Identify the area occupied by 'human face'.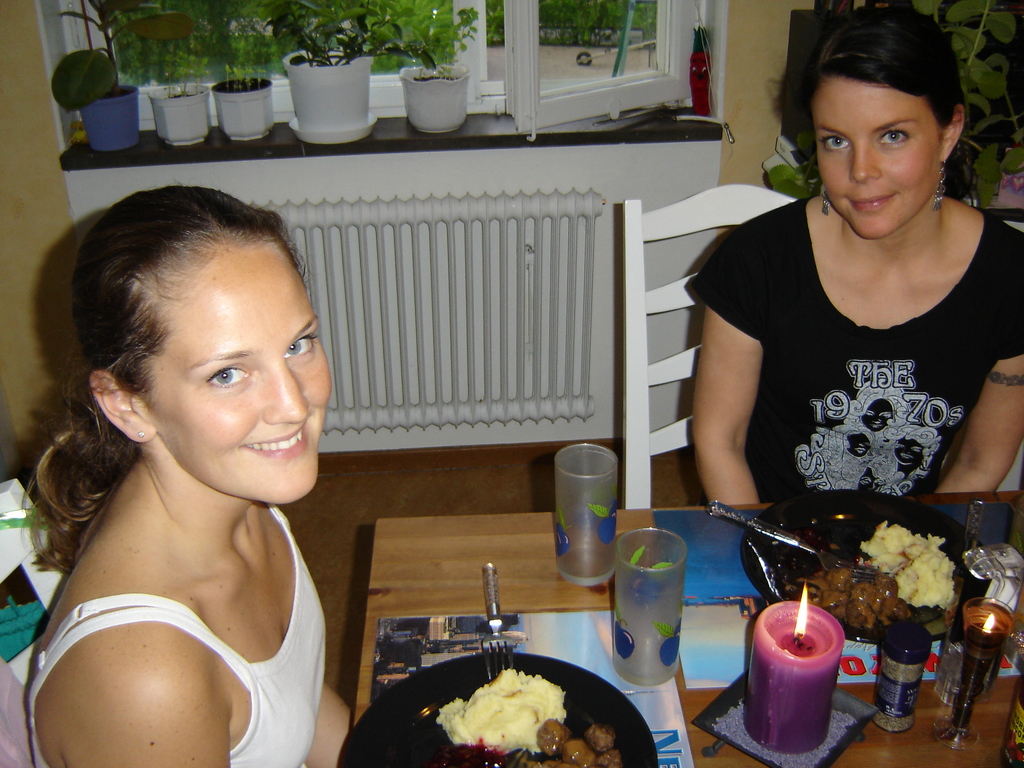
Area: 131, 221, 332, 506.
